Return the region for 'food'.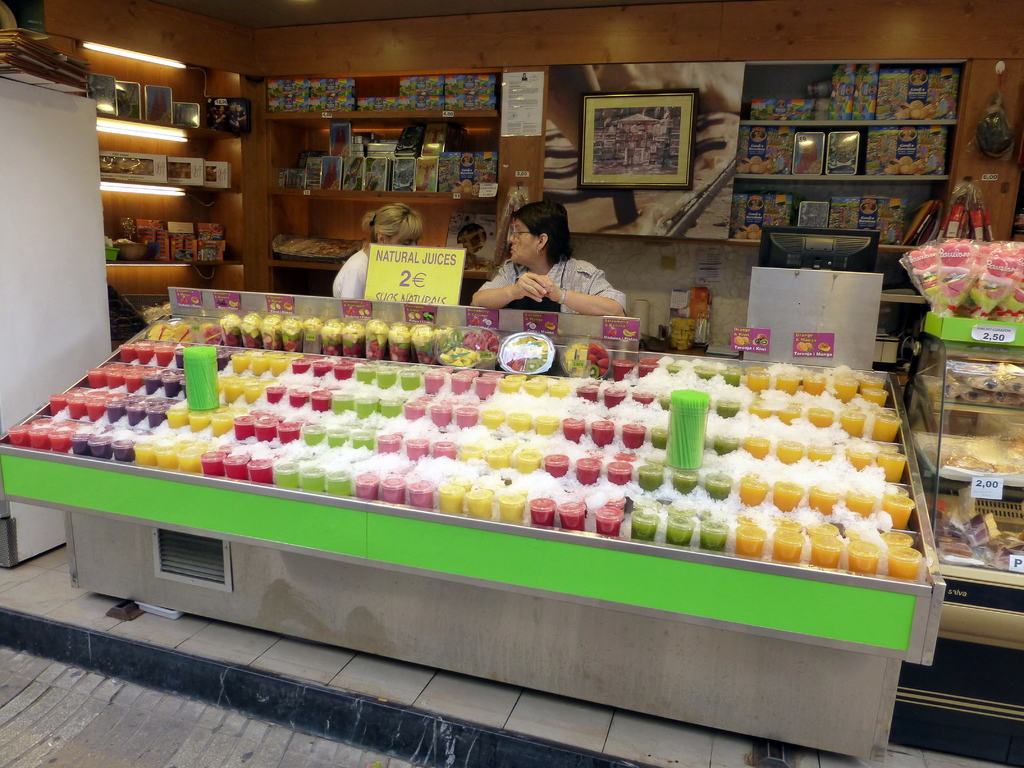
[357,306,371,319].
